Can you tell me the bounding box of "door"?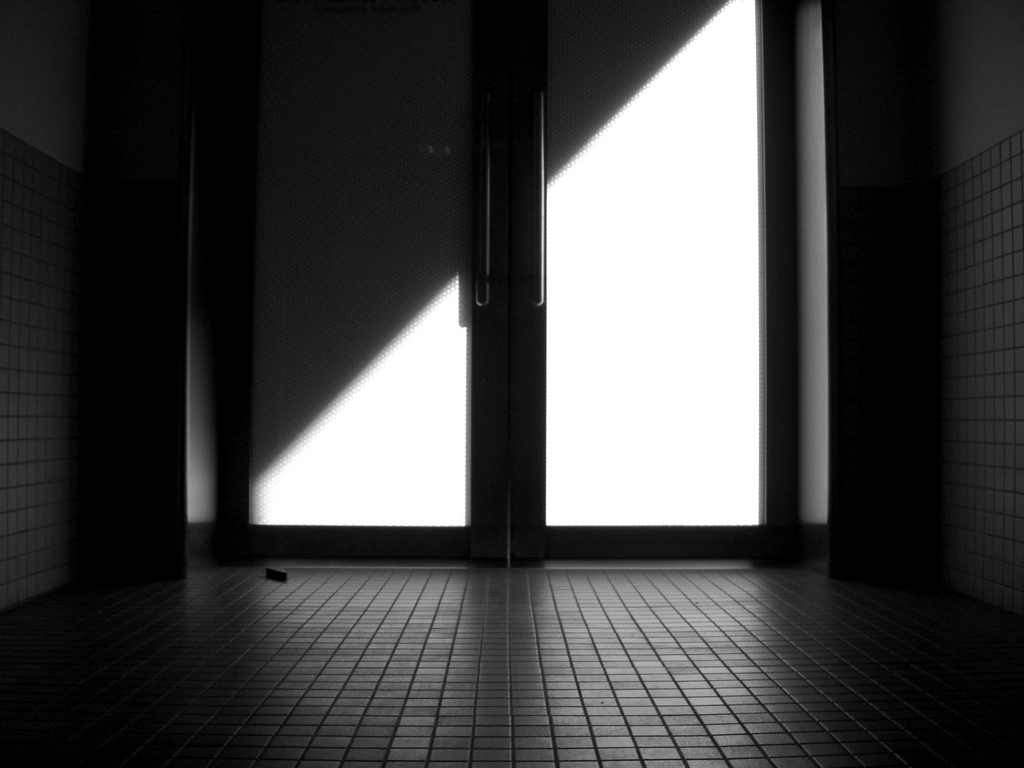
bbox(216, 0, 811, 553).
